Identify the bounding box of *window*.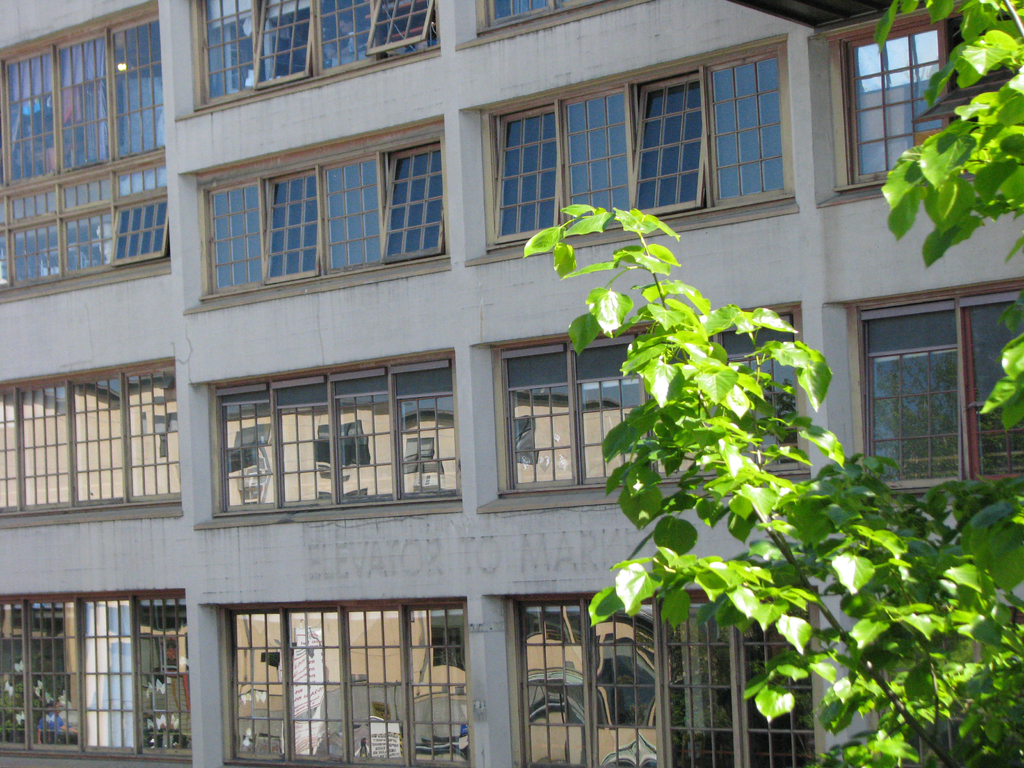
0 591 186 761.
